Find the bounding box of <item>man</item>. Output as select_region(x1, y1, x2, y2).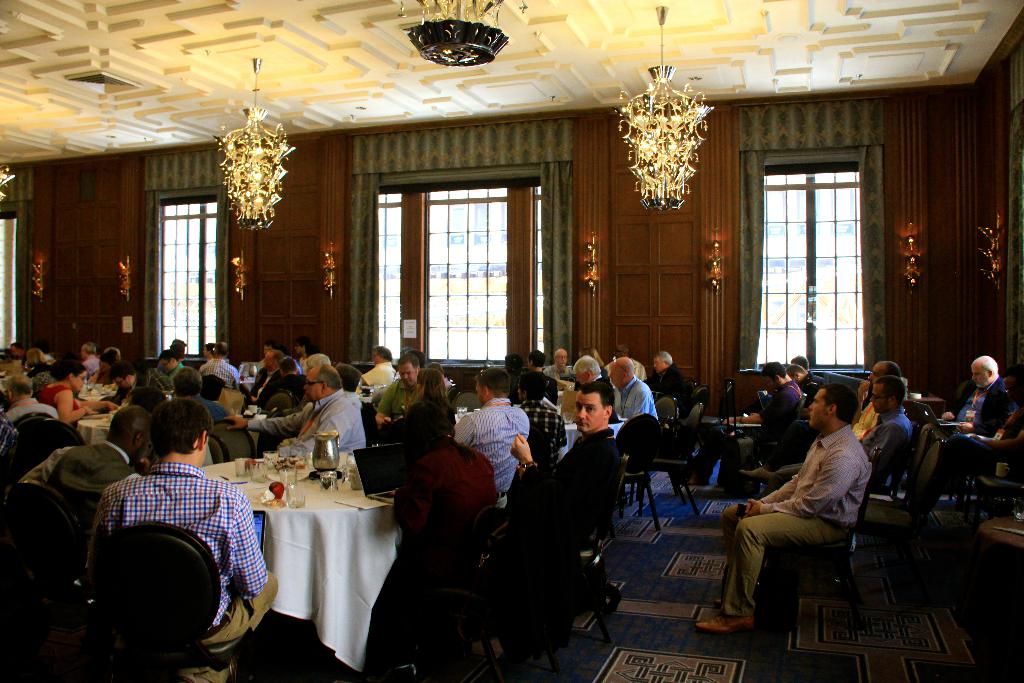
select_region(854, 358, 906, 440).
